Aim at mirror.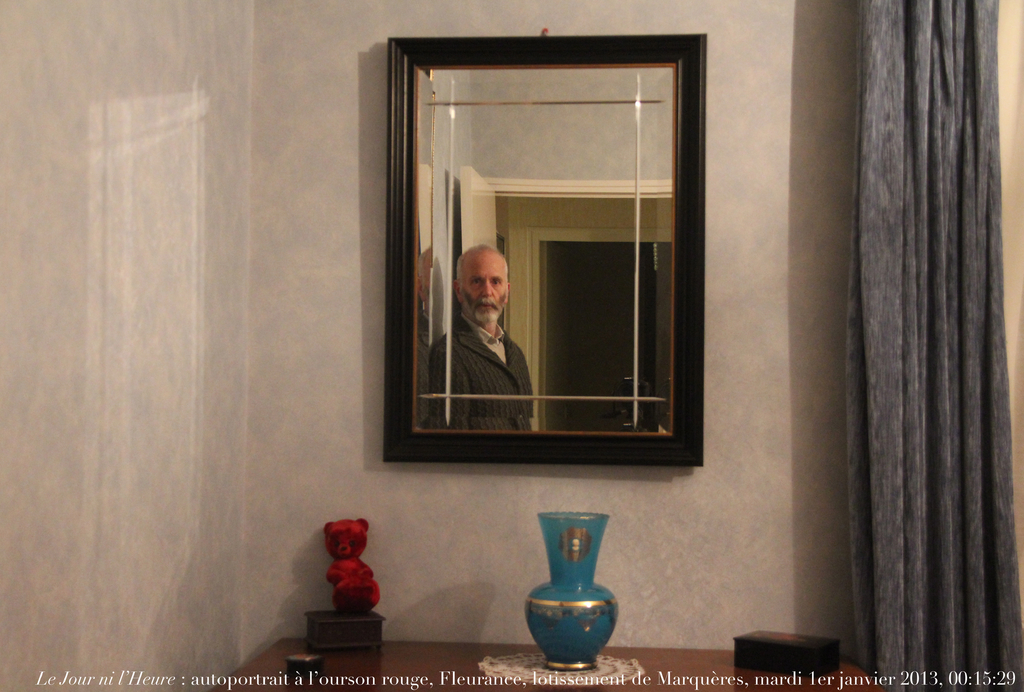
Aimed at bbox=(417, 63, 675, 431).
